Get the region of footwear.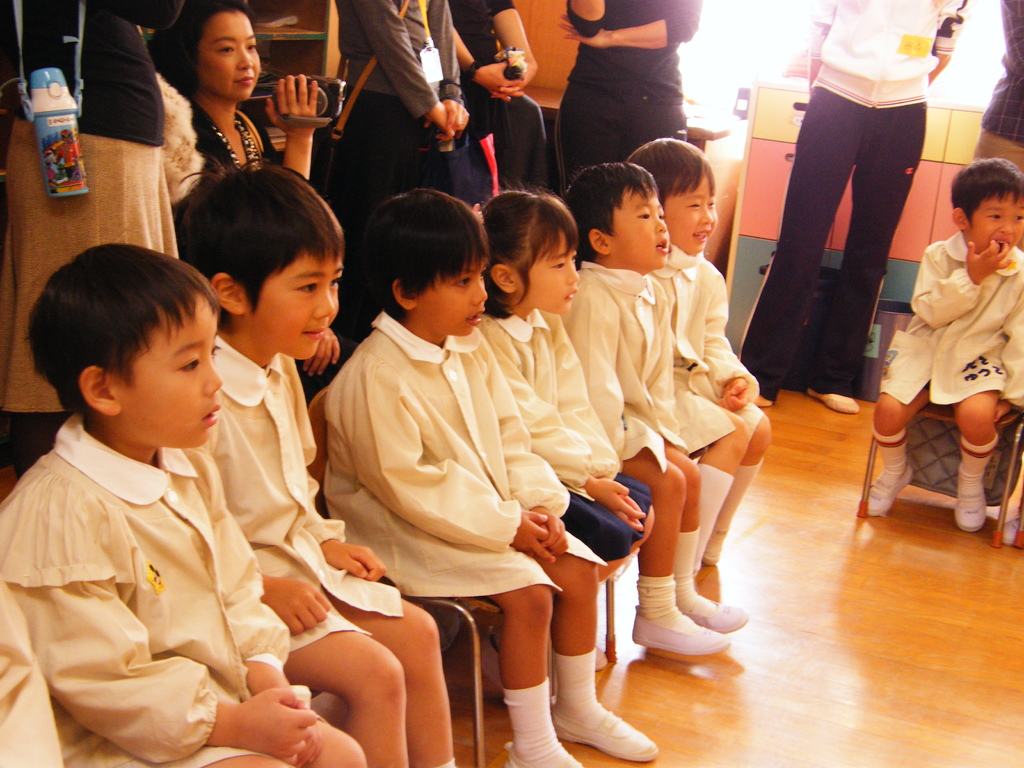
953 481 990 532.
